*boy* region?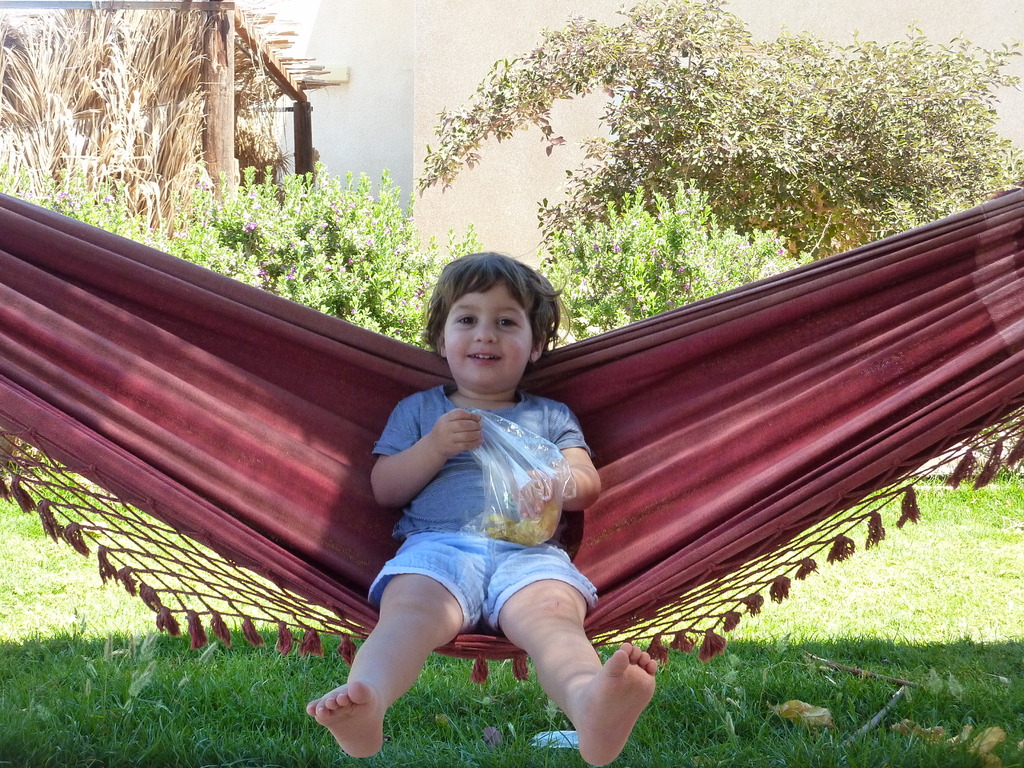
(299, 250, 659, 767)
